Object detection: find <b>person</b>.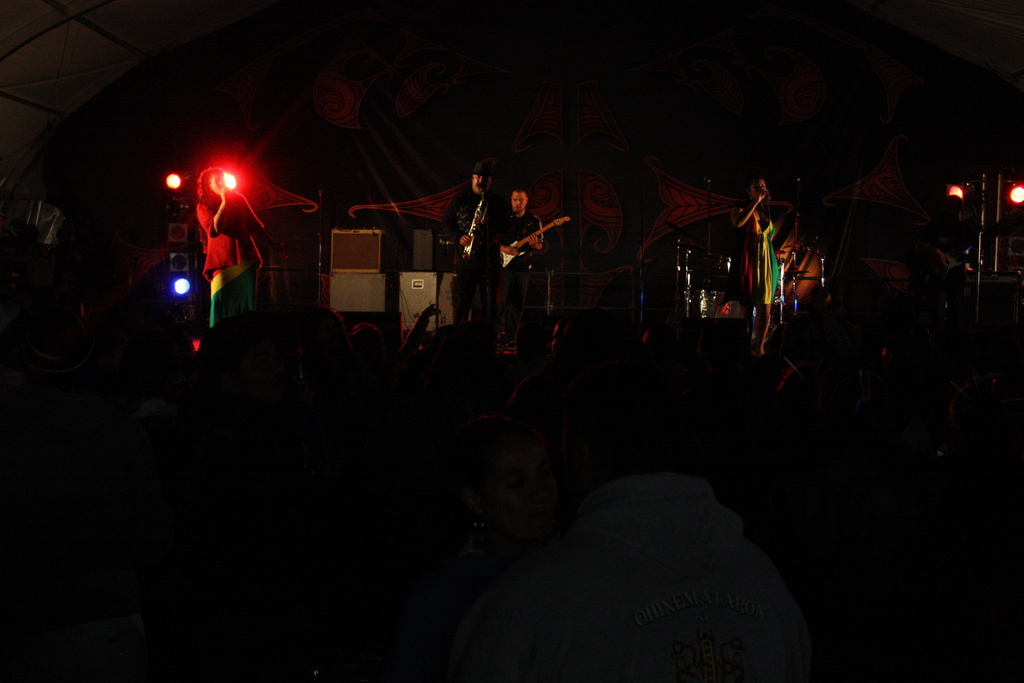
detection(485, 184, 554, 319).
